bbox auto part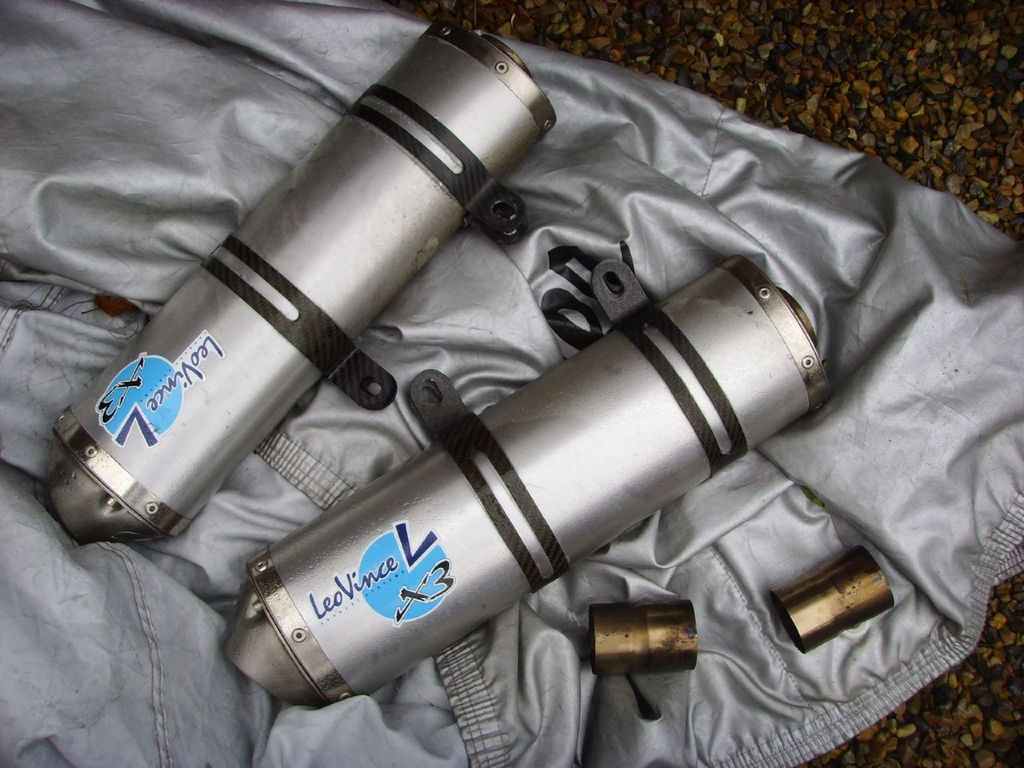
(left=587, top=597, right=701, bottom=677)
